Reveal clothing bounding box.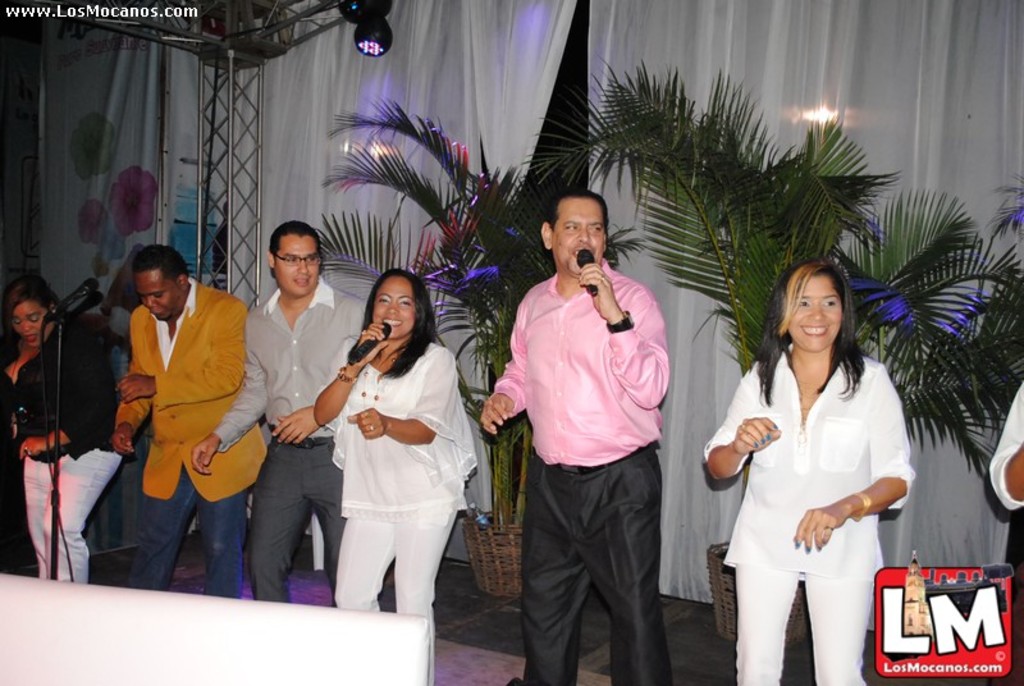
Revealed: box(206, 262, 367, 605).
